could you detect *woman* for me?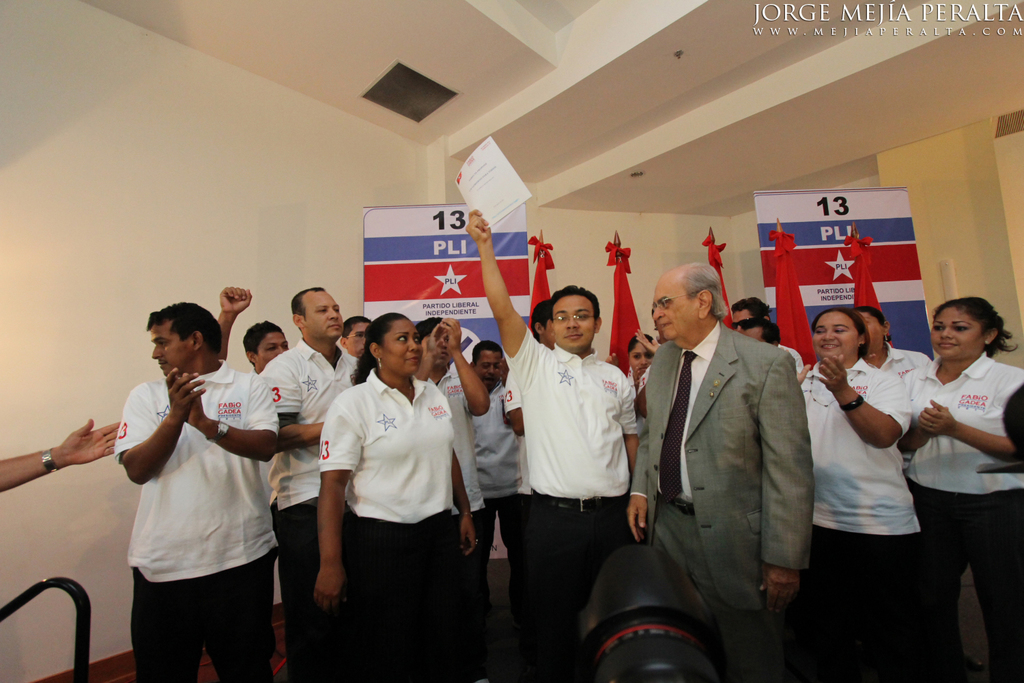
Detection result: <region>317, 309, 483, 682</region>.
